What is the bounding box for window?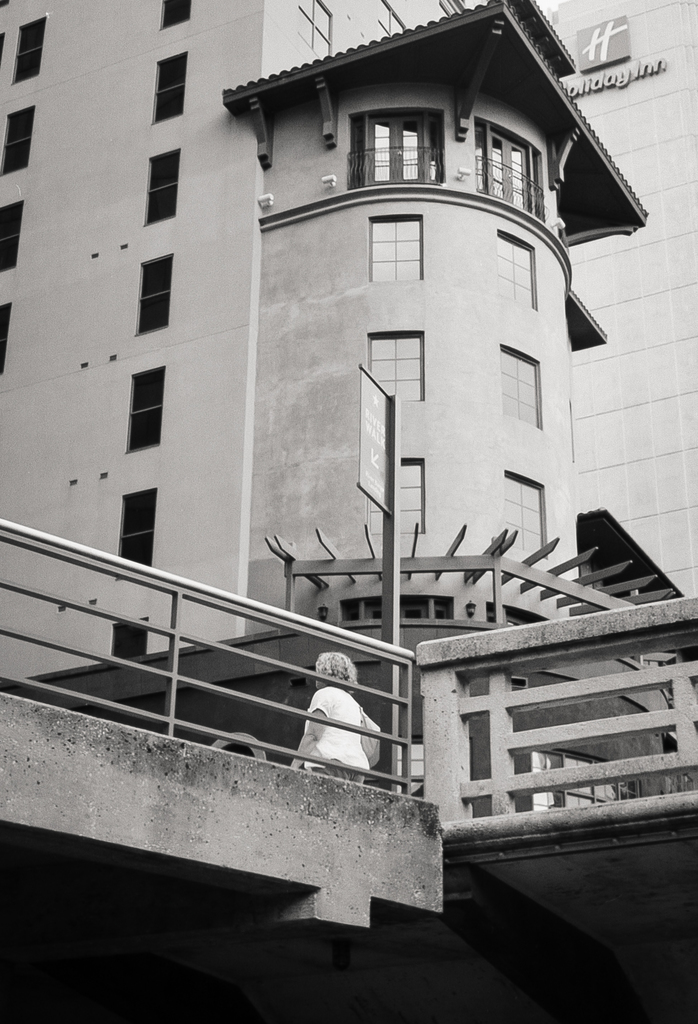
detection(372, 332, 425, 410).
